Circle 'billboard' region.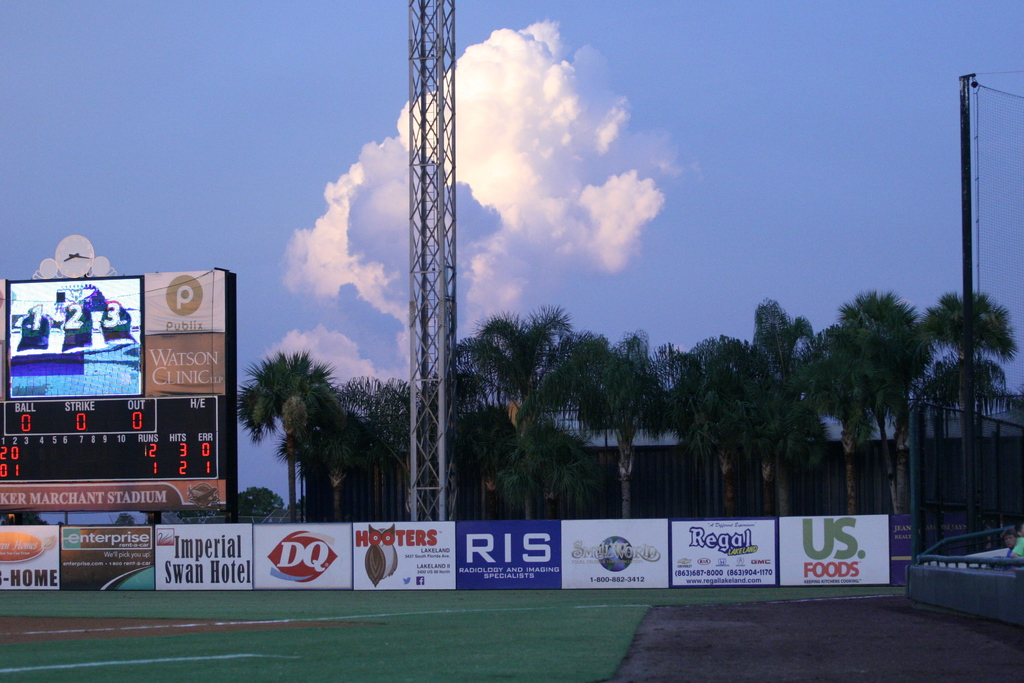
Region: bbox=[58, 520, 152, 589].
